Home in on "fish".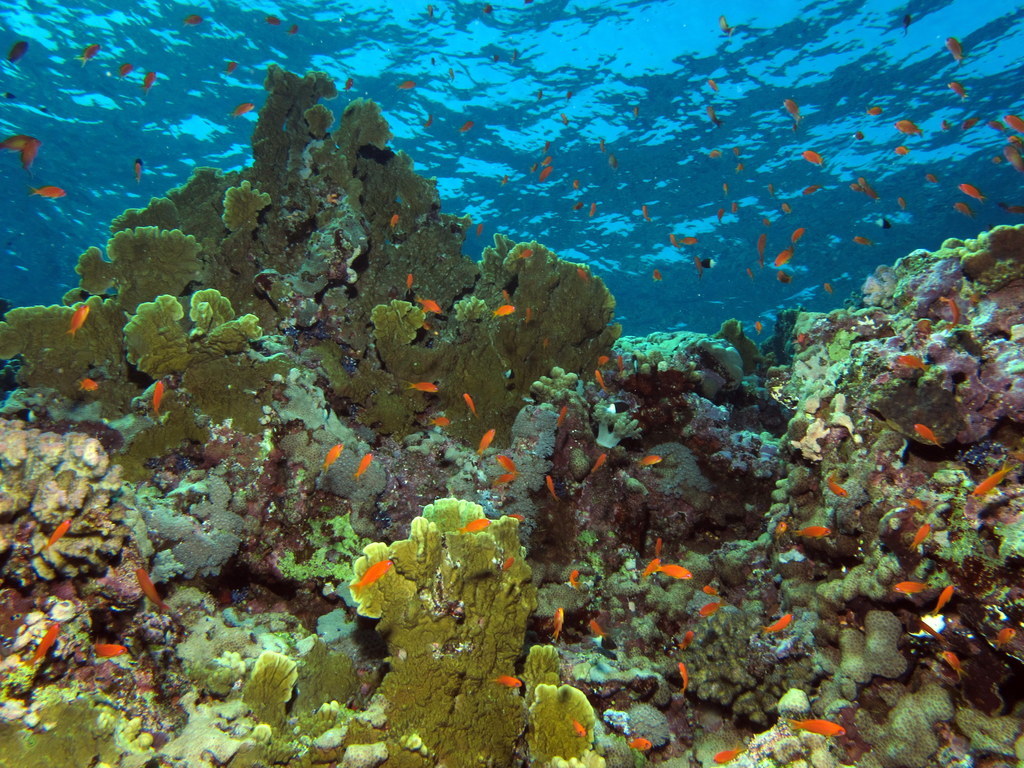
Homed in at {"left": 359, "top": 455, "right": 371, "bottom": 475}.
